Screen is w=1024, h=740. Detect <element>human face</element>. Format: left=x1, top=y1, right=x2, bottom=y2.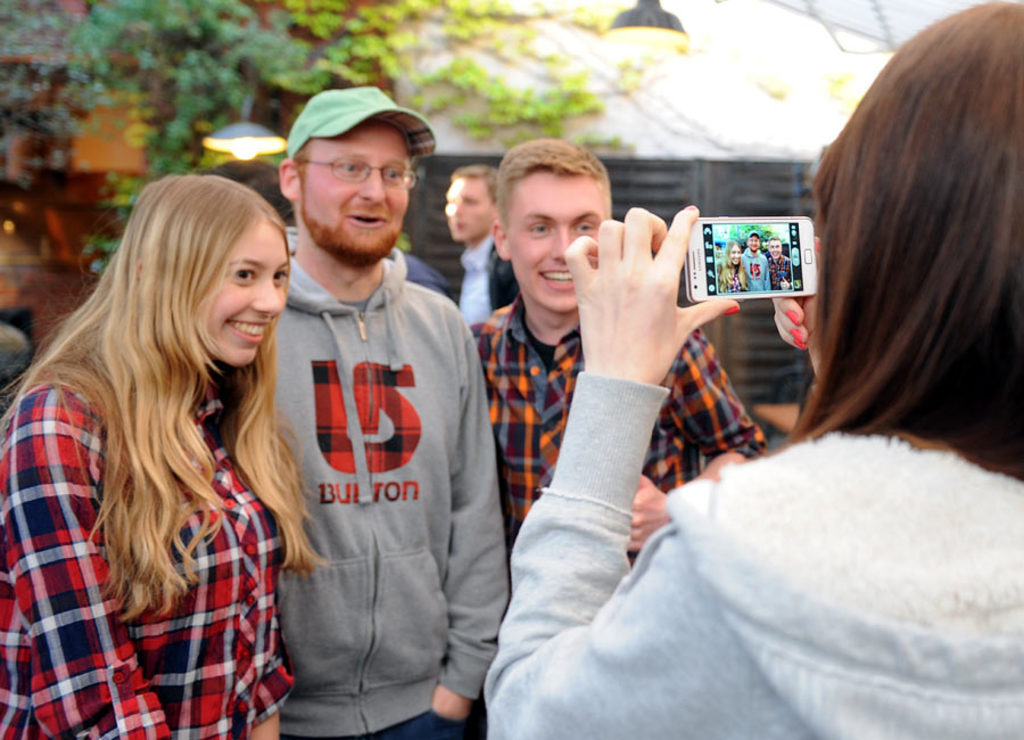
left=299, top=126, right=410, bottom=256.
